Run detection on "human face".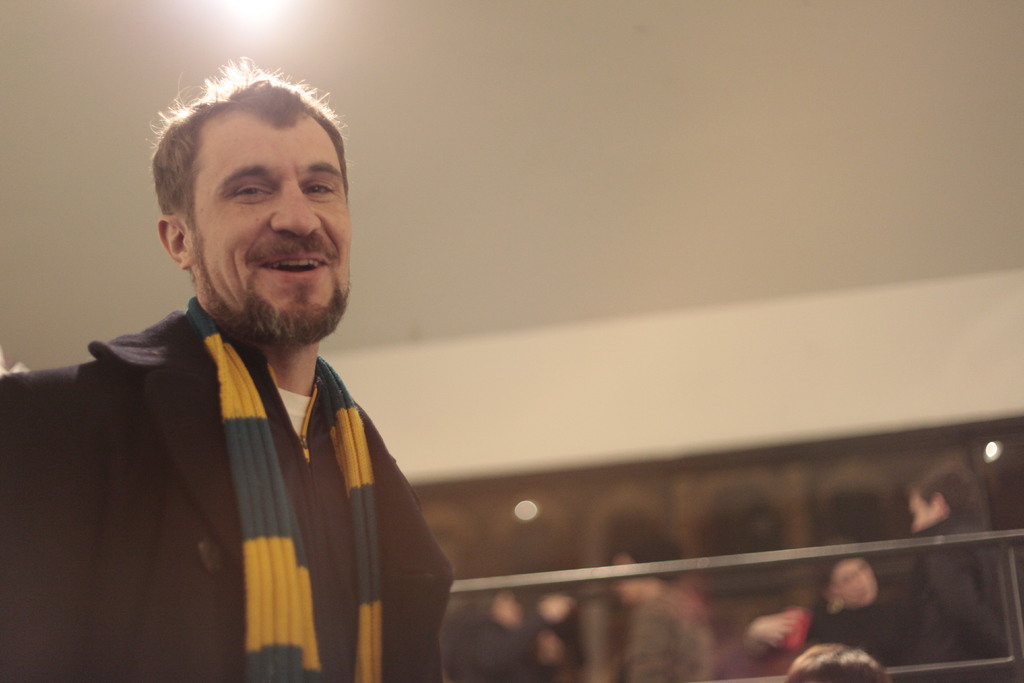
Result: l=188, t=113, r=354, b=339.
